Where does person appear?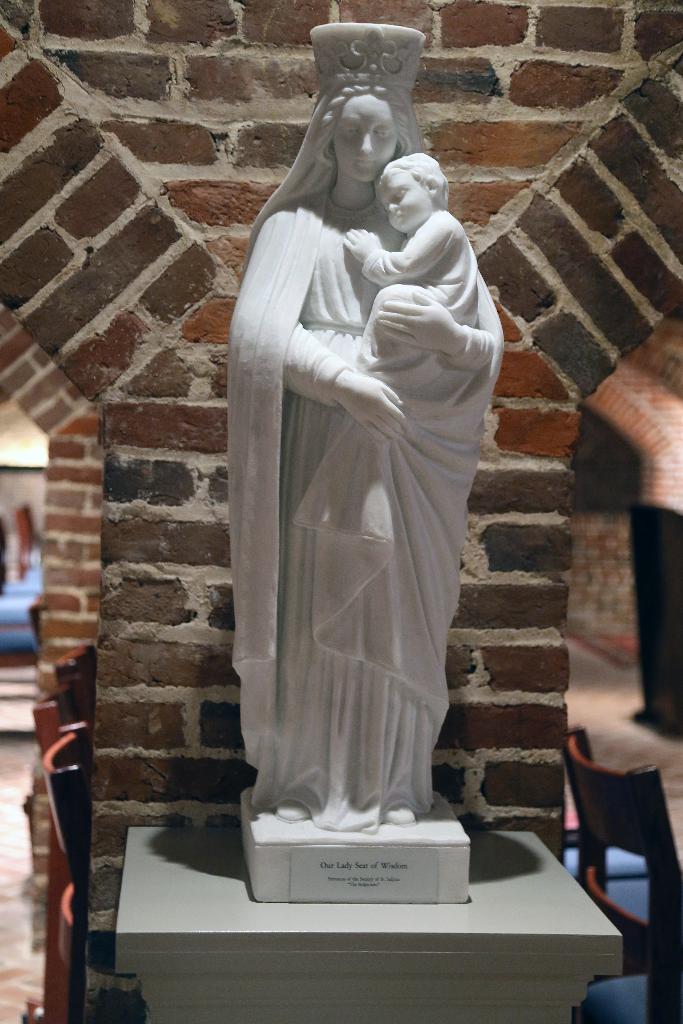
Appears at bbox(208, 51, 533, 927).
